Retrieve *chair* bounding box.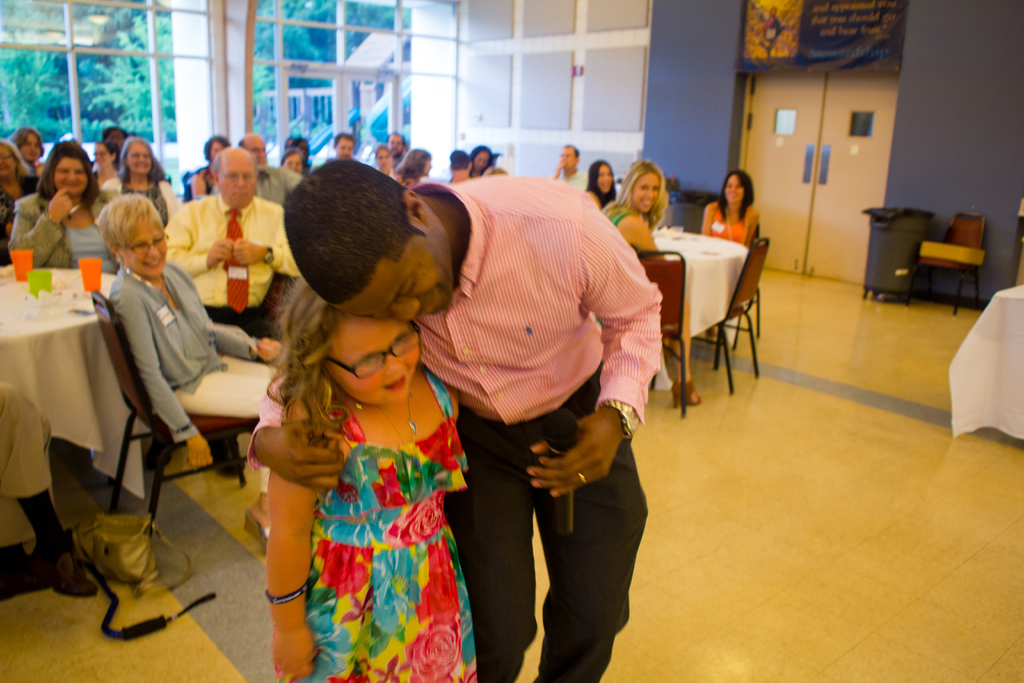
Bounding box: <box>89,291,260,539</box>.
